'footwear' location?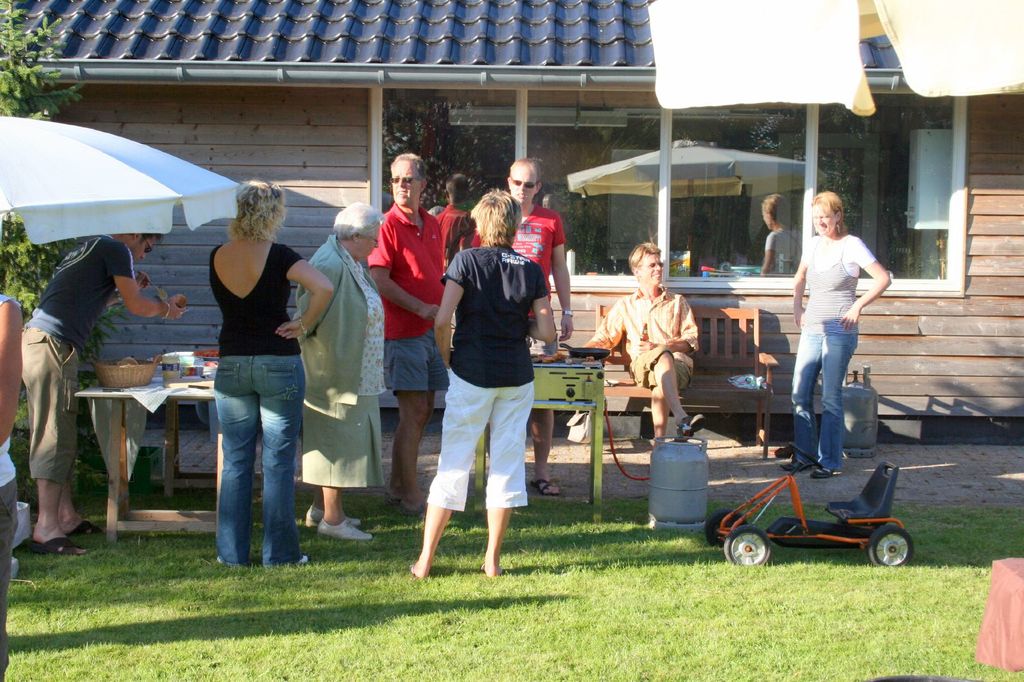
{"x1": 208, "y1": 555, "x2": 225, "y2": 569}
